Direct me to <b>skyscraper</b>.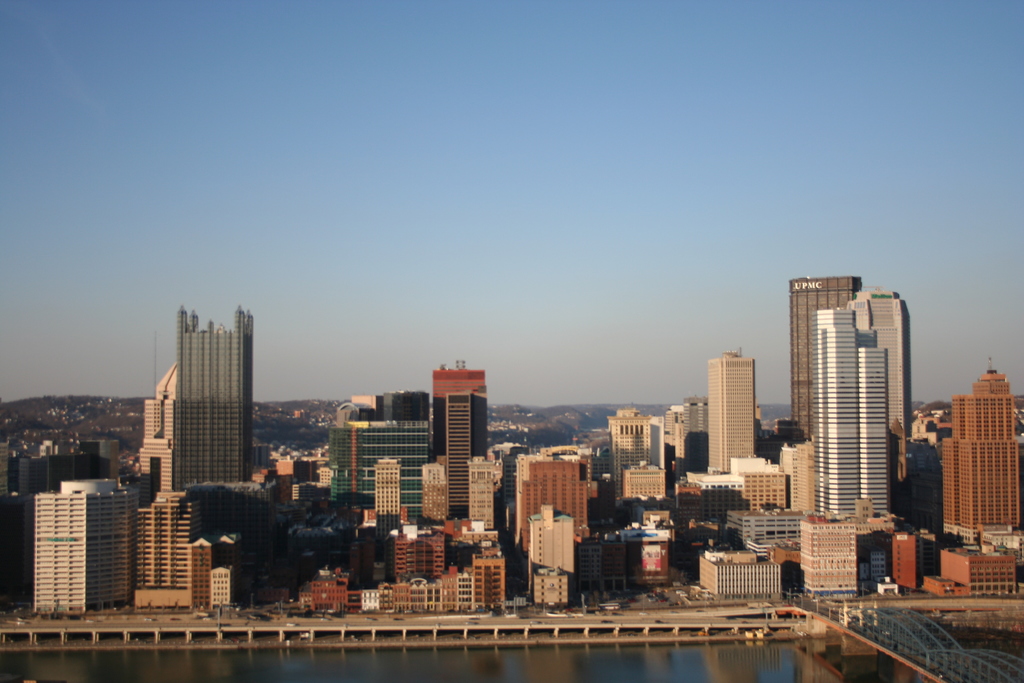
Direction: 523:459:607:564.
